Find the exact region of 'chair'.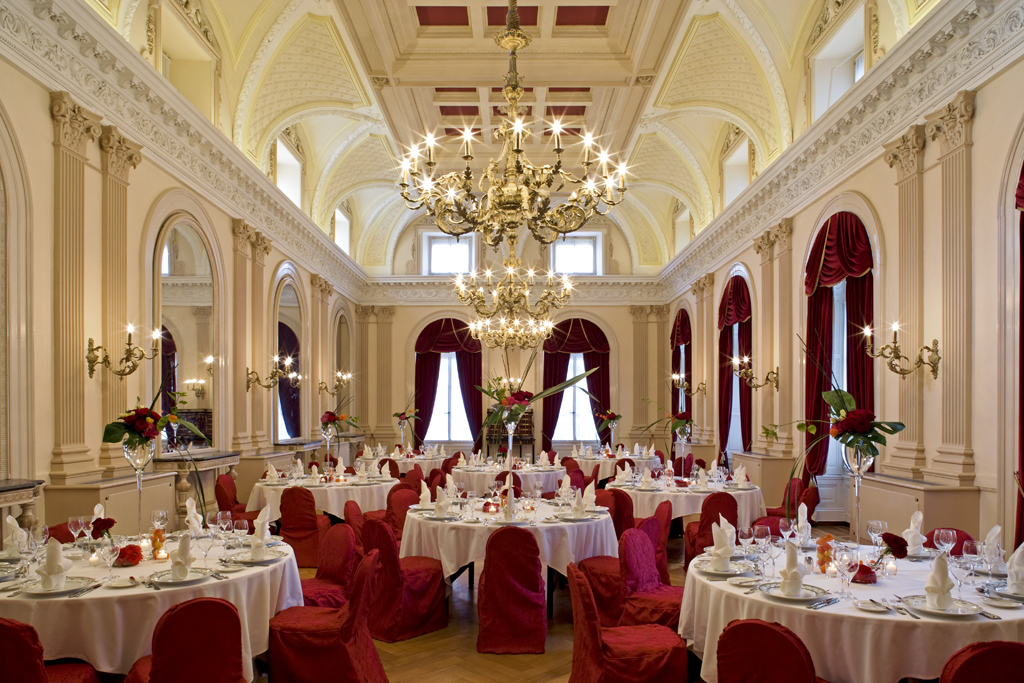
Exact region: bbox(262, 548, 391, 682).
